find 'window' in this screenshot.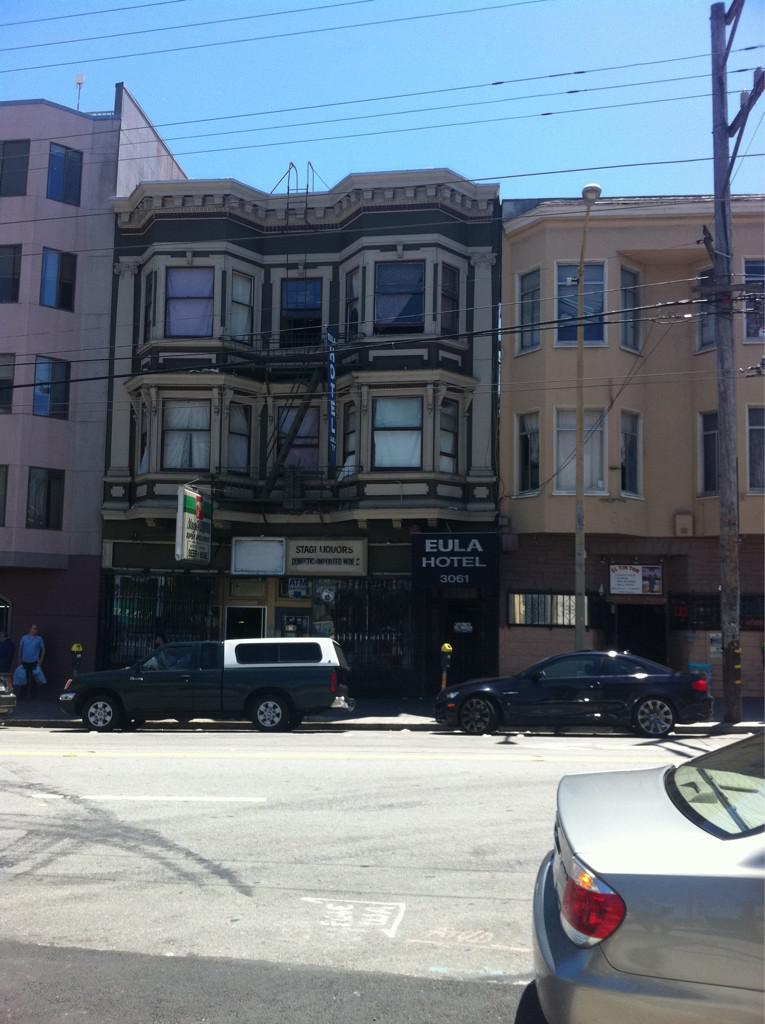
The bounding box for 'window' is locate(683, 595, 764, 630).
